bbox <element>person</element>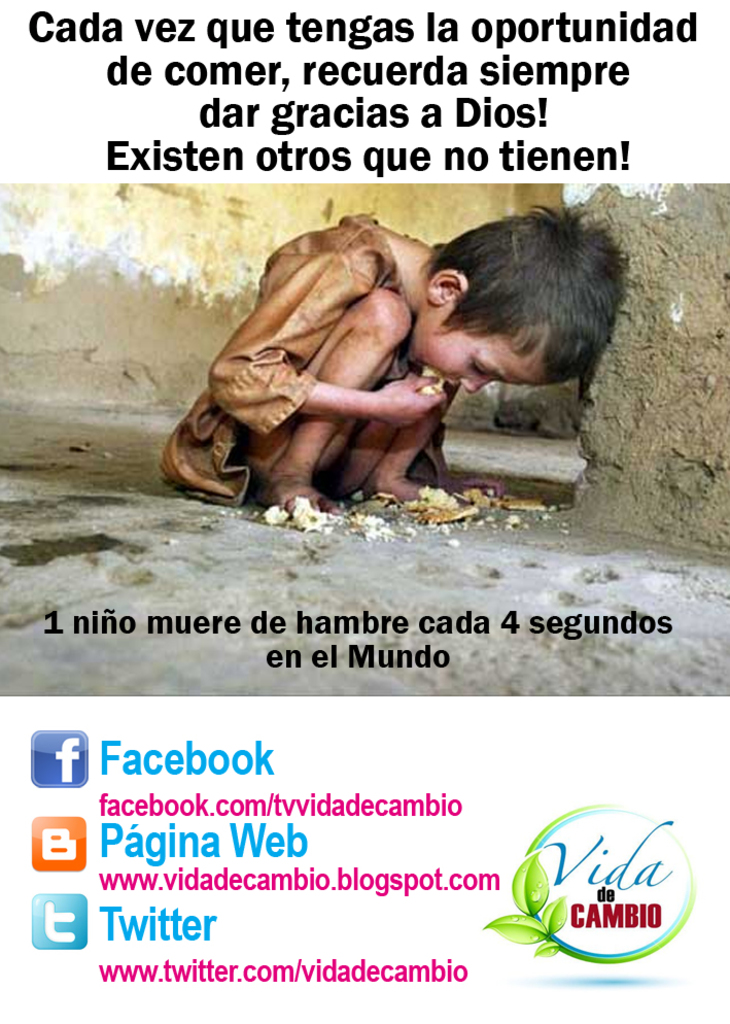
(x1=155, y1=206, x2=619, y2=527)
